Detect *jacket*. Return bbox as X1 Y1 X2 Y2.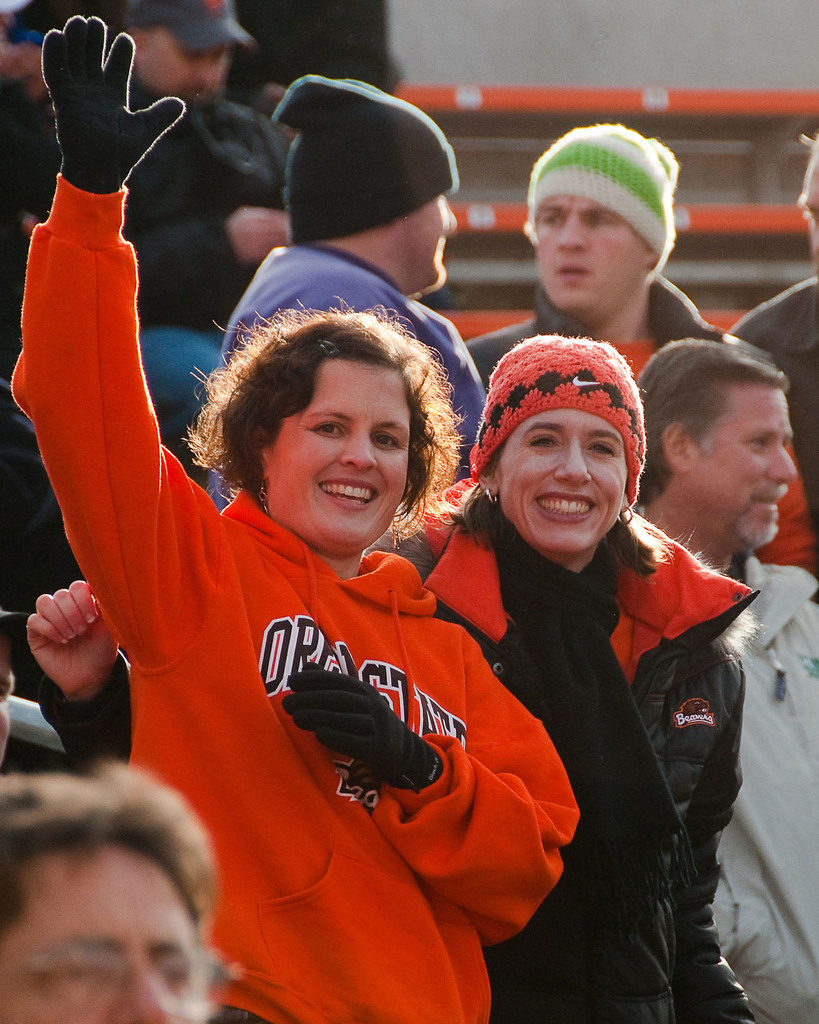
425 420 770 929.
